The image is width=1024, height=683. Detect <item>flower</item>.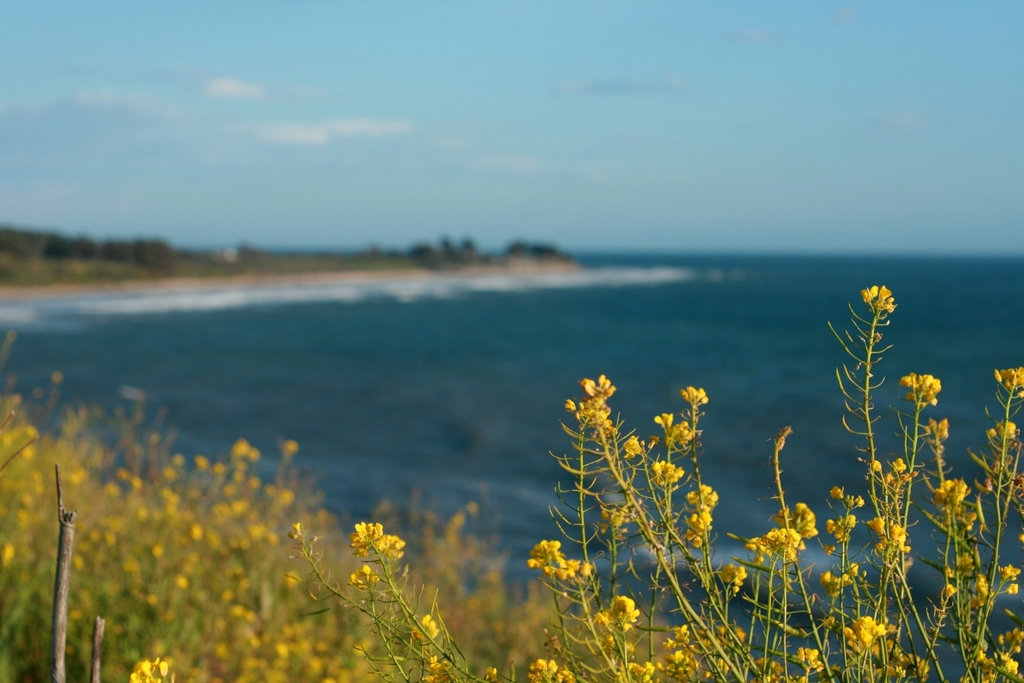
Detection: x1=654, y1=410, x2=673, y2=428.
